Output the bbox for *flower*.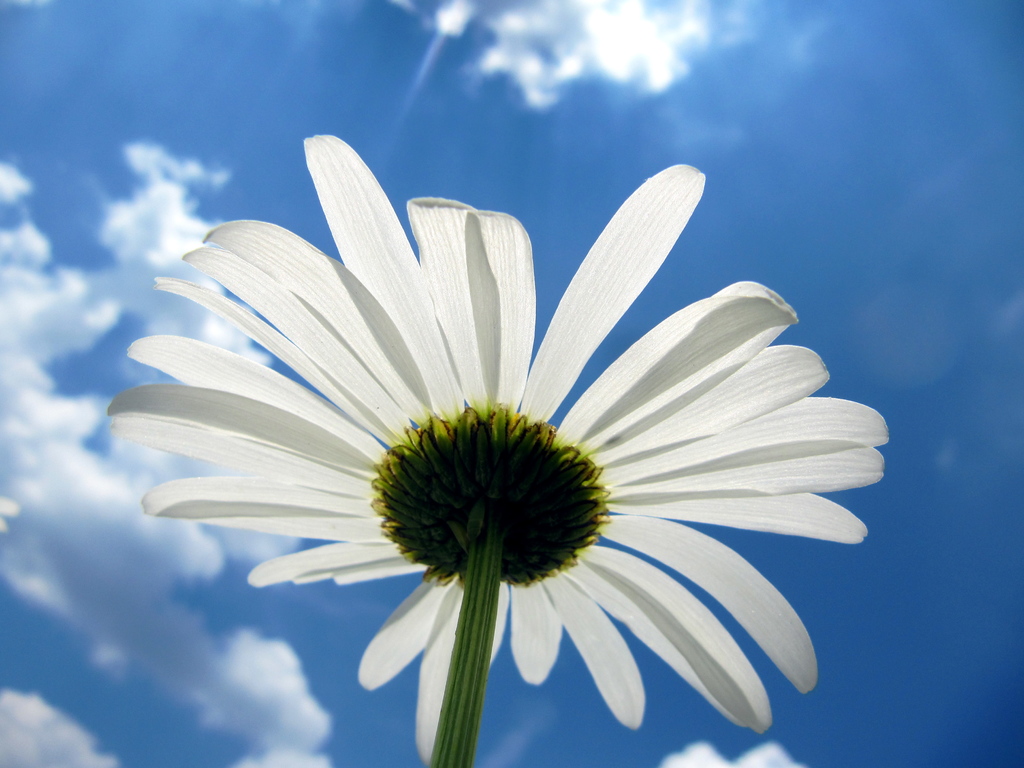
<region>90, 136, 892, 756</region>.
